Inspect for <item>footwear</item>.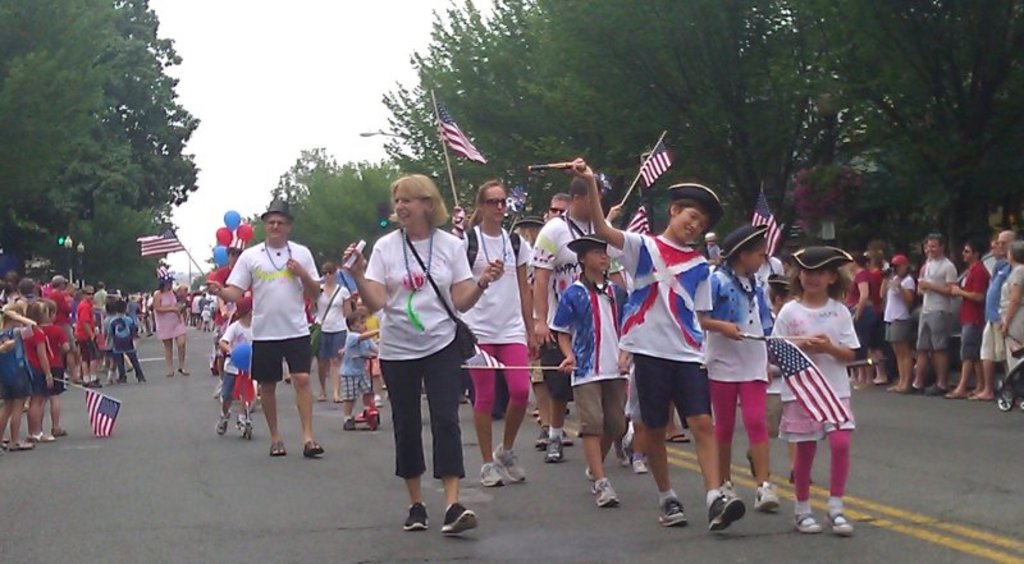
Inspection: left=481, top=459, right=507, bottom=489.
